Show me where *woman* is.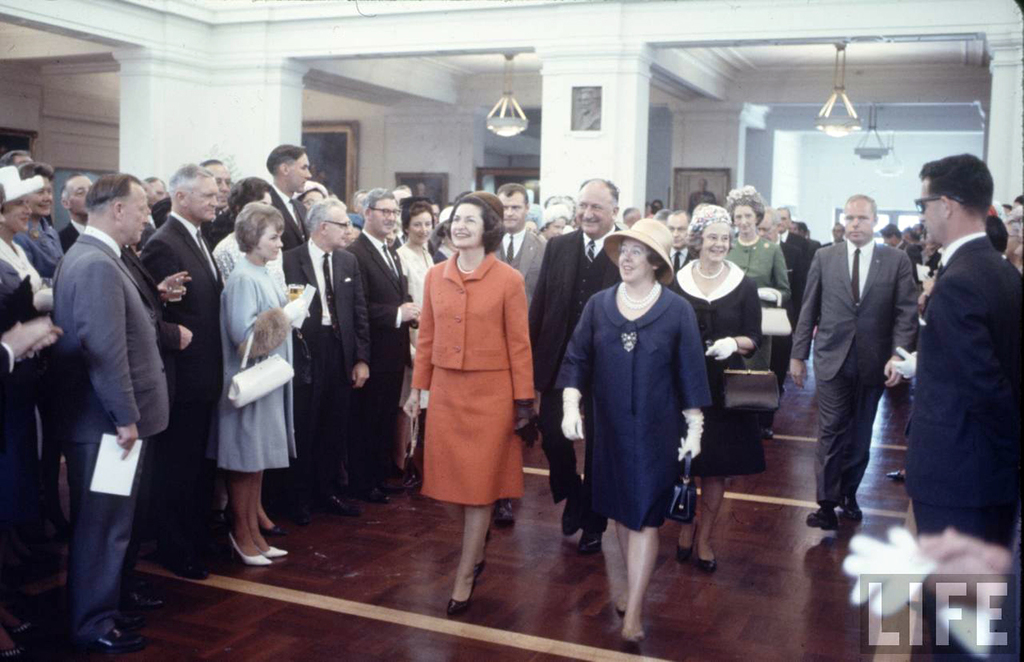
*woman* is at <region>399, 198, 534, 588</region>.
